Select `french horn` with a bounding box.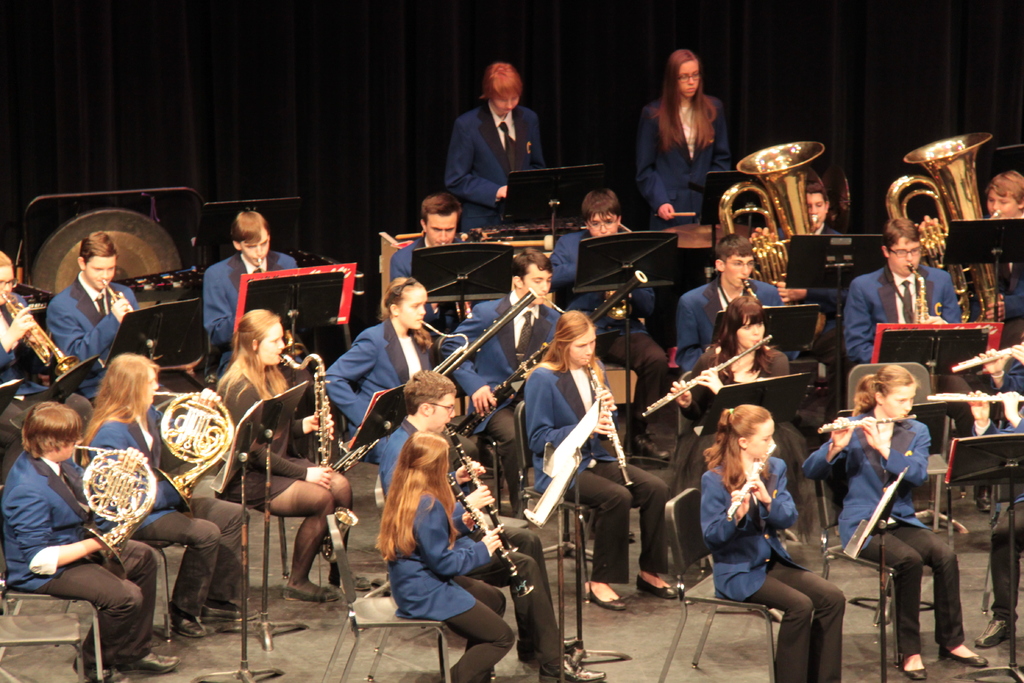
detection(253, 256, 273, 276).
